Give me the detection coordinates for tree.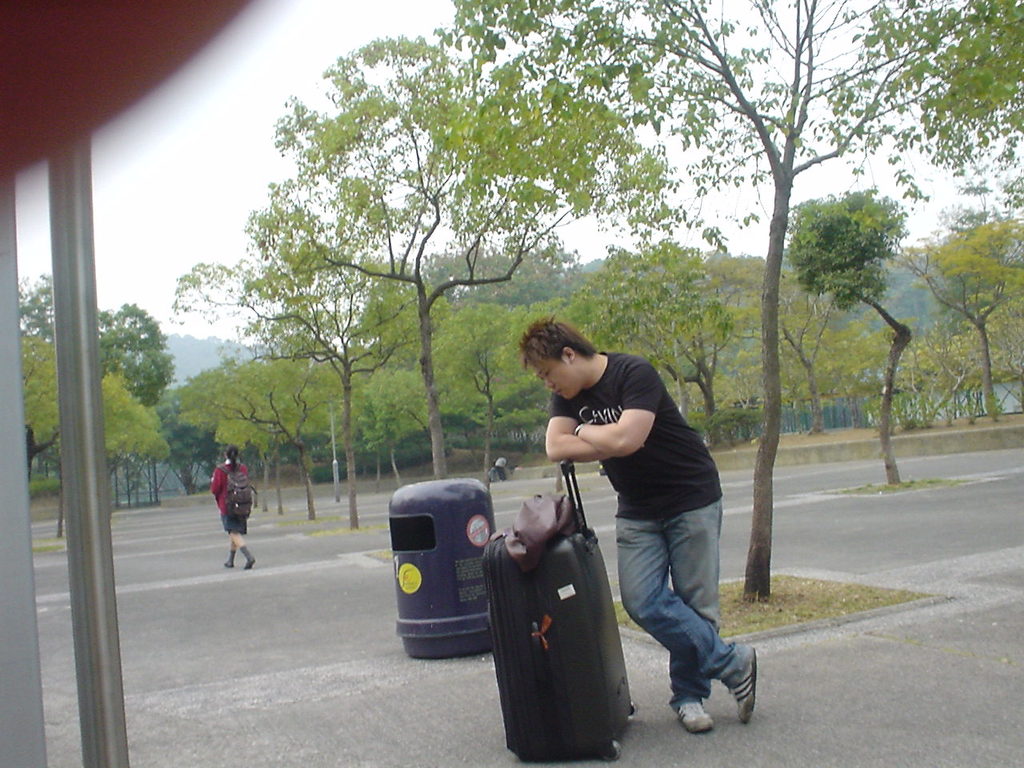
{"left": 886, "top": 218, "right": 1023, "bottom": 423}.
